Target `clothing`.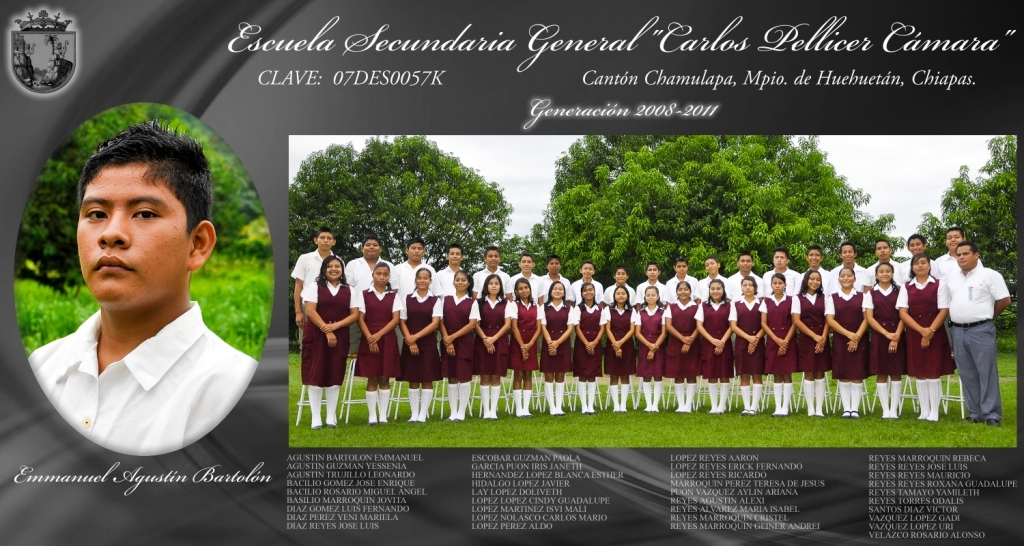
Target region: (841, 379, 848, 416).
